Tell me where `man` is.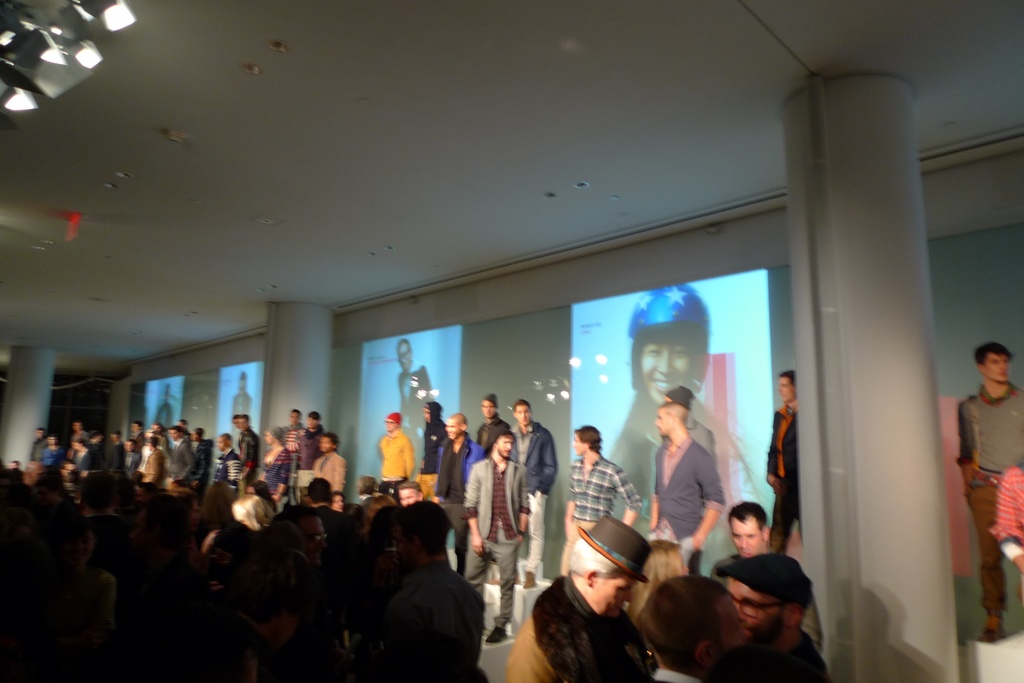
`man` is at <region>108, 431, 123, 467</region>.
